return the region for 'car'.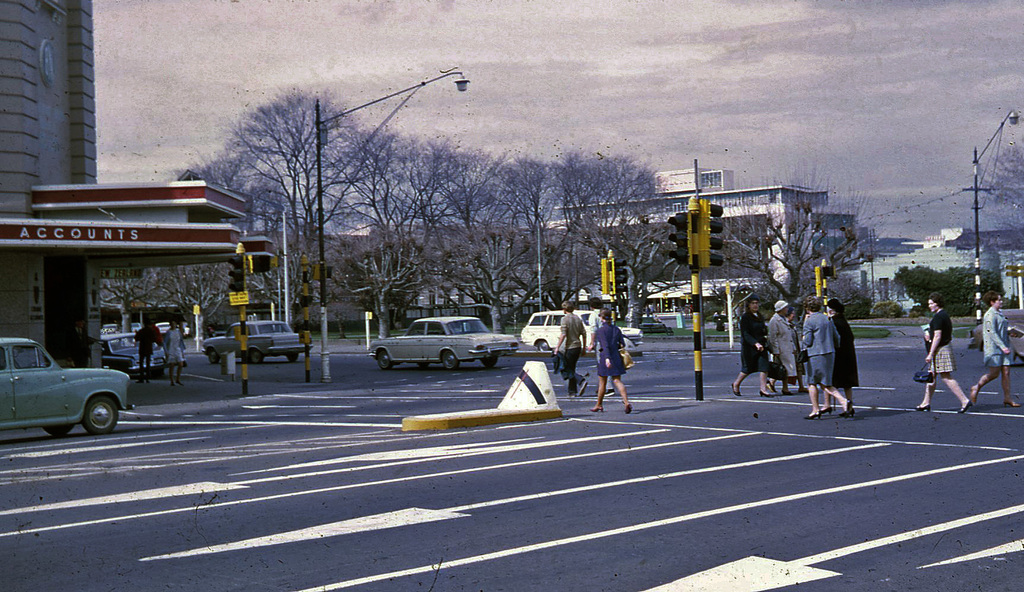
[970, 309, 1023, 366].
